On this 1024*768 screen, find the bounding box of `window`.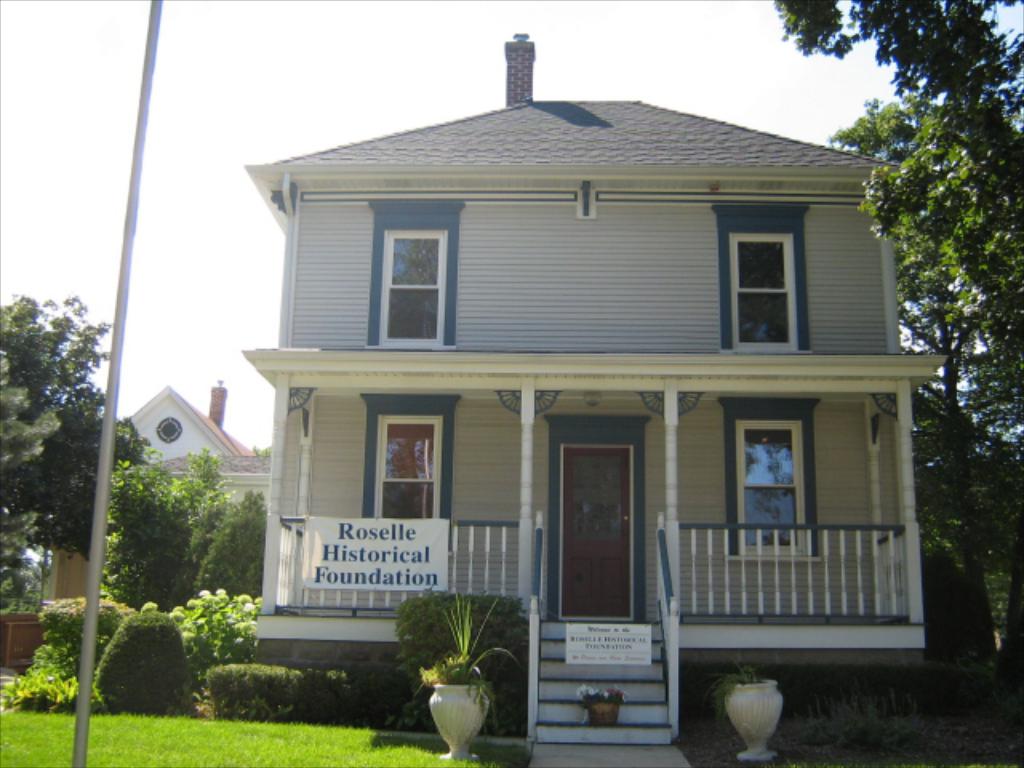
Bounding box: (x1=726, y1=411, x2=814, y2=562).
